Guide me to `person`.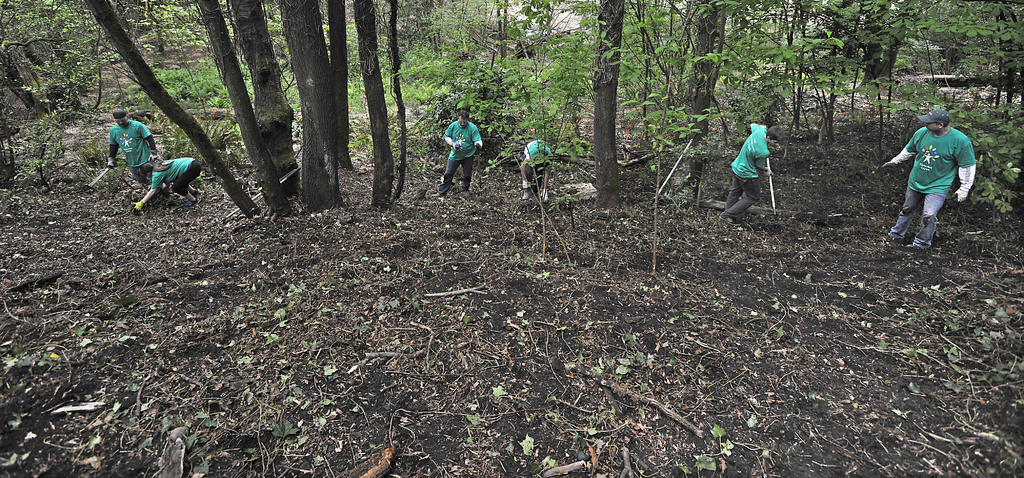
Guidance: detection(109, 109, 156, 183).
